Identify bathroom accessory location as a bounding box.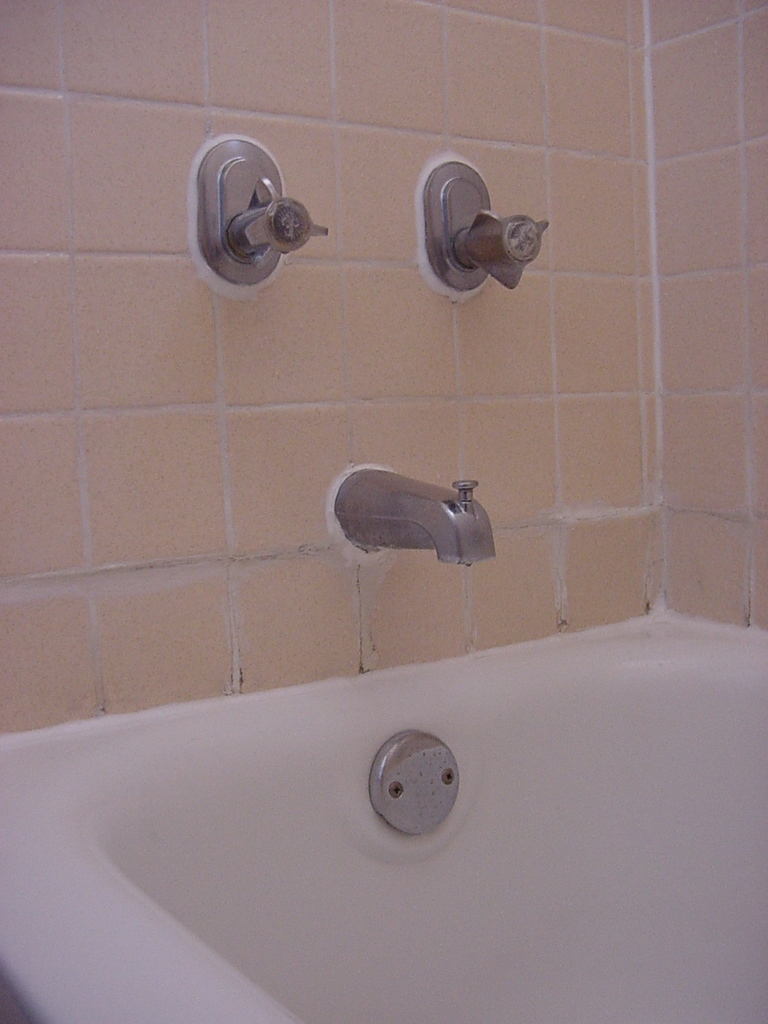
left=322, top=453, right=500, bottom=580.
